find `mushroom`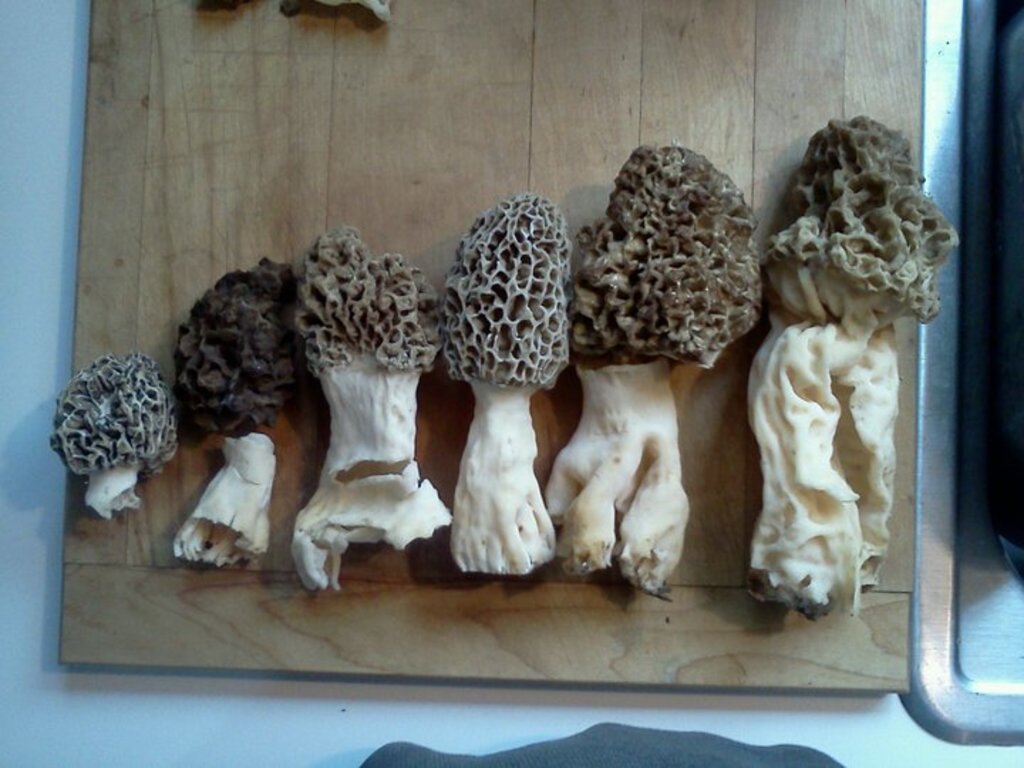
region(744, 114, 959, 620)
